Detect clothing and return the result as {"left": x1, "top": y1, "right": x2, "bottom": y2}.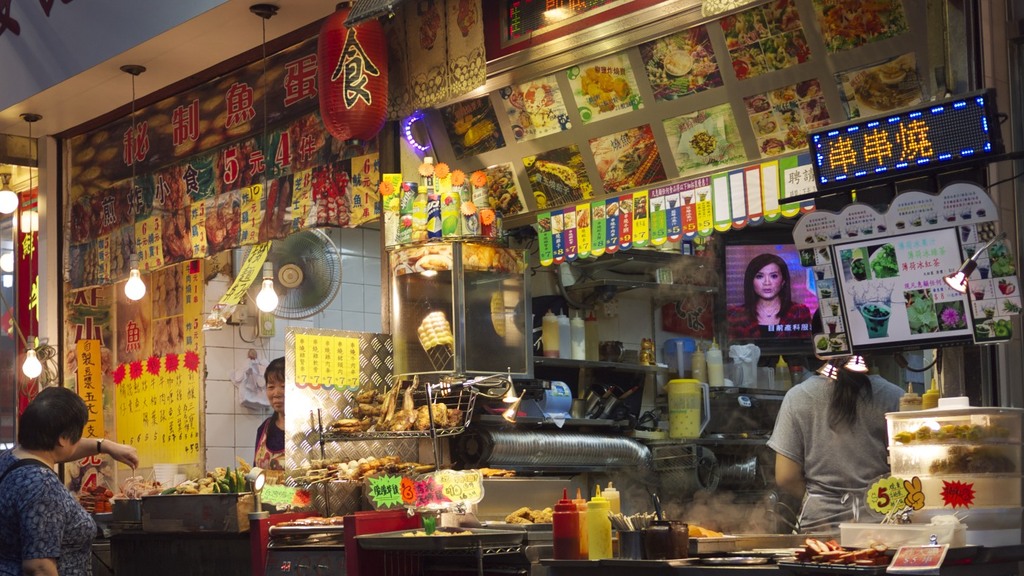
{"left": 0, "top": 440, "right": 103, "bottom": 575}.
